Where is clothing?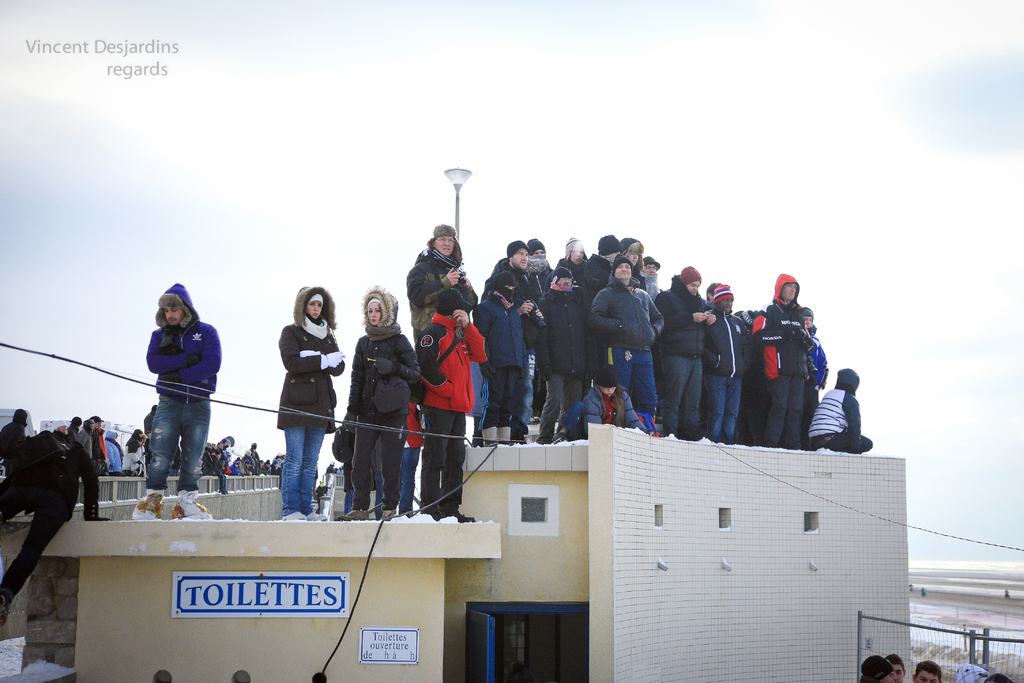
detection(758, 272, 800, 455).
